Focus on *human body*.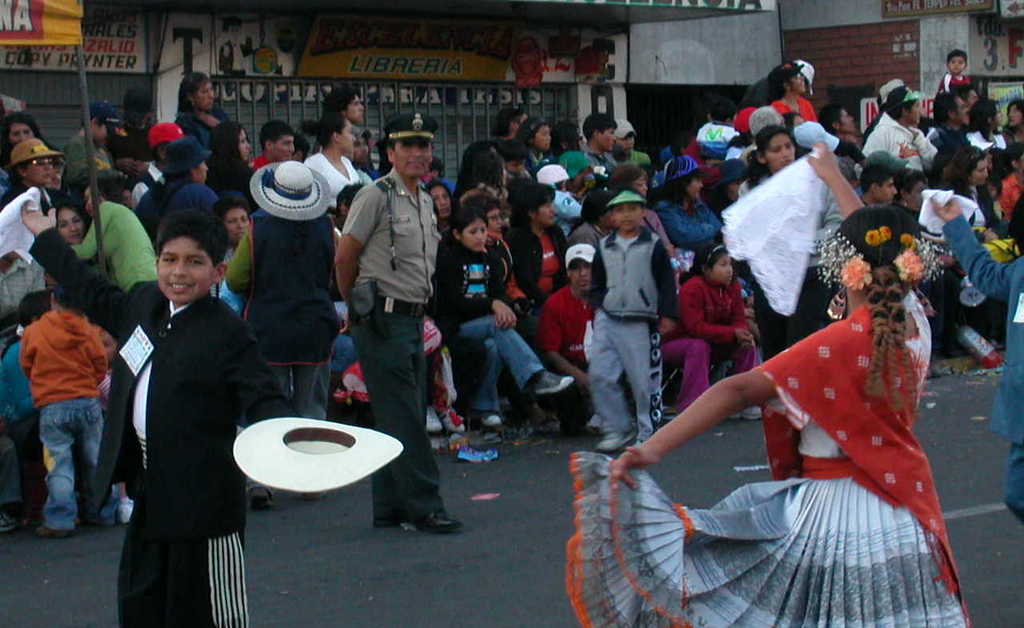
Focused at region(859, 84, 940, 179).
